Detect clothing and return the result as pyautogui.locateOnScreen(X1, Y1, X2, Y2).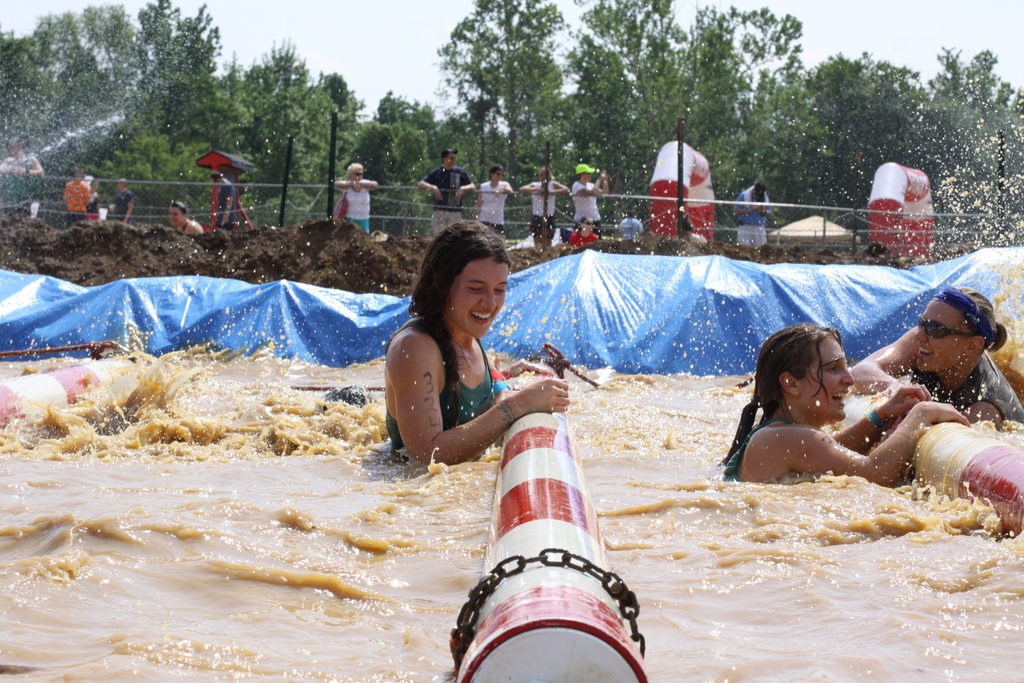
pyautogui.locateOnScreen(426, 169, 483, 235).
